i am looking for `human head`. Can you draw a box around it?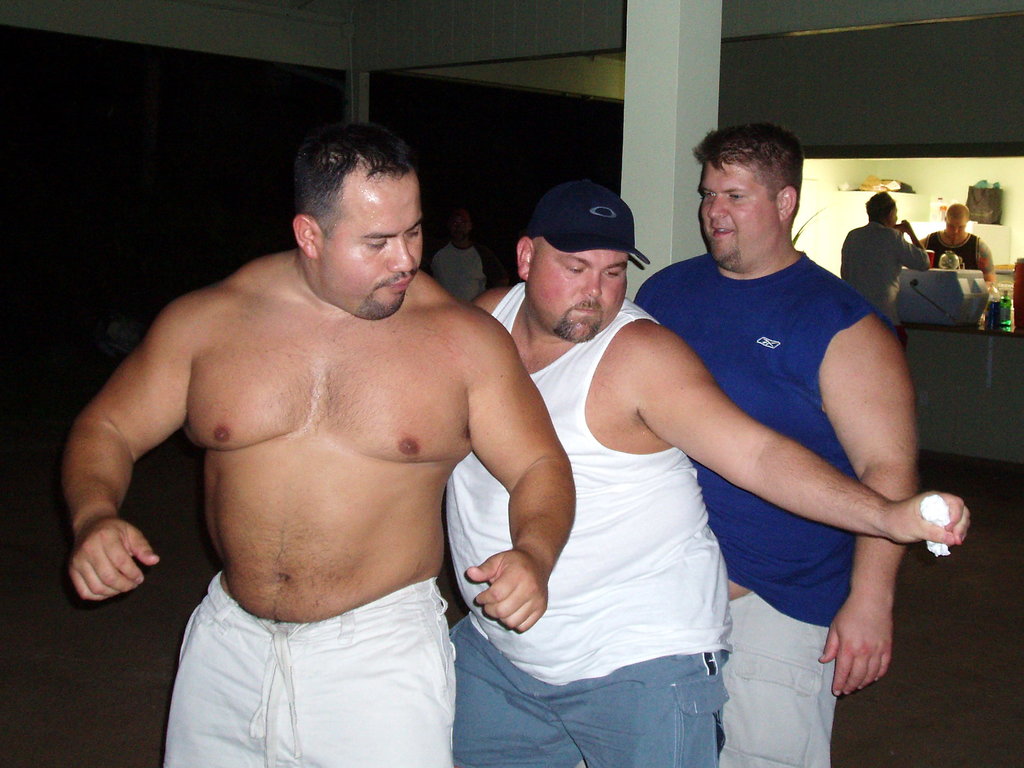
Sure, the bounding box is (left=513, top=185, right=641, bottom=341).
